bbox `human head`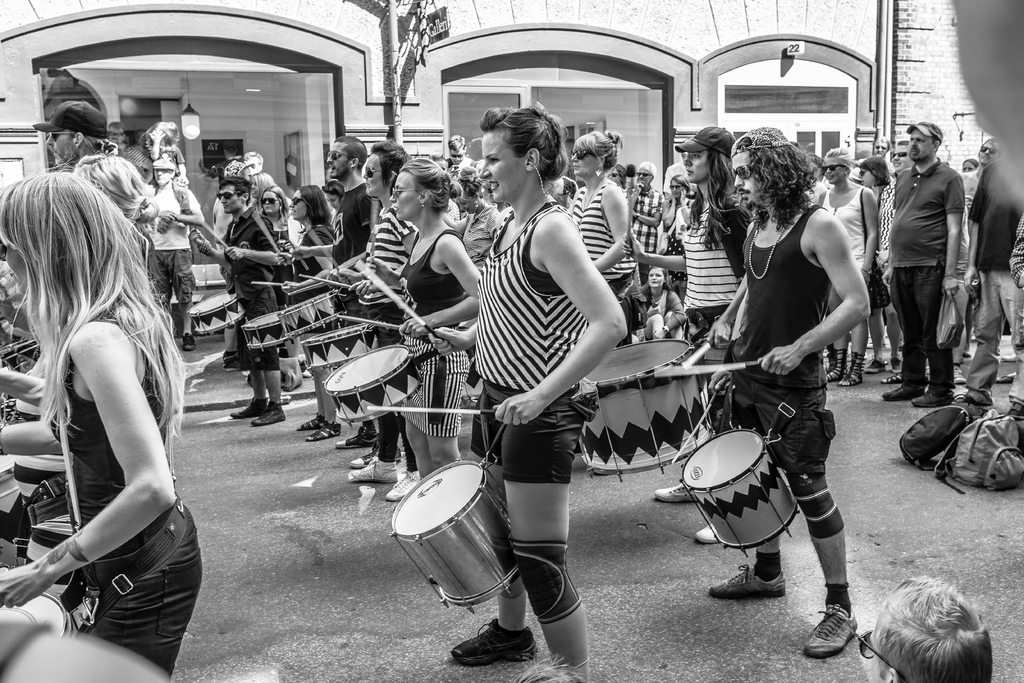
{"left": 290, "top": 183, "right": 328, "bottom": 220}
